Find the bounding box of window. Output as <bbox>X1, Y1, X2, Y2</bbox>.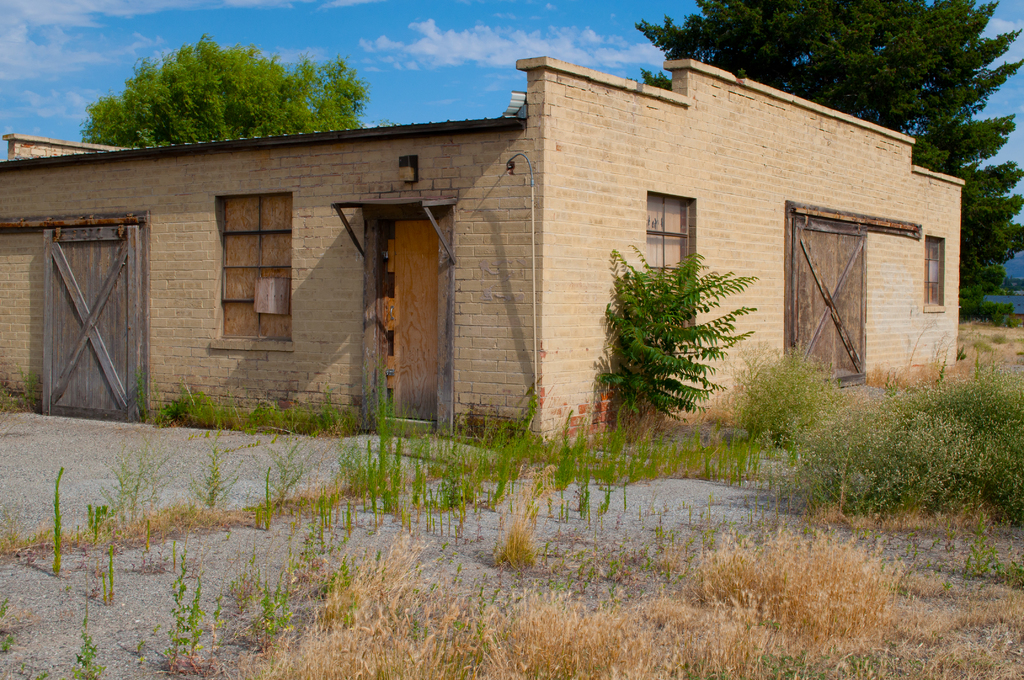
<bbox>920, 230, 949, 309</bbox>.
